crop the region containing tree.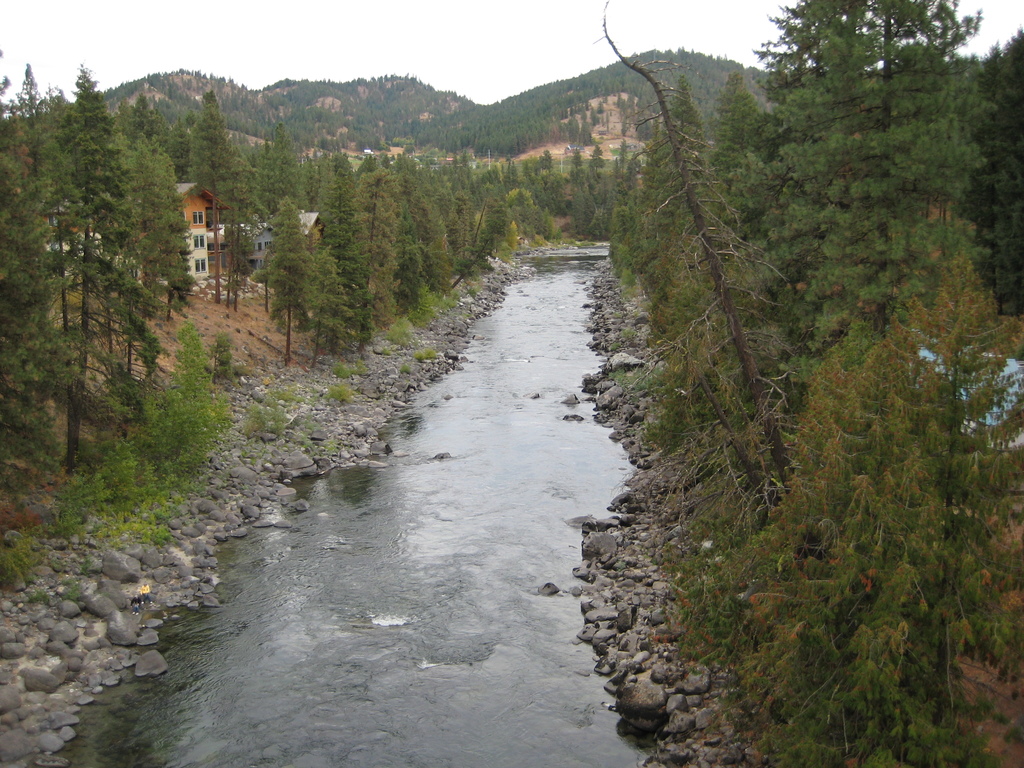
Crop region: box=[157, 83, 312, 316].
